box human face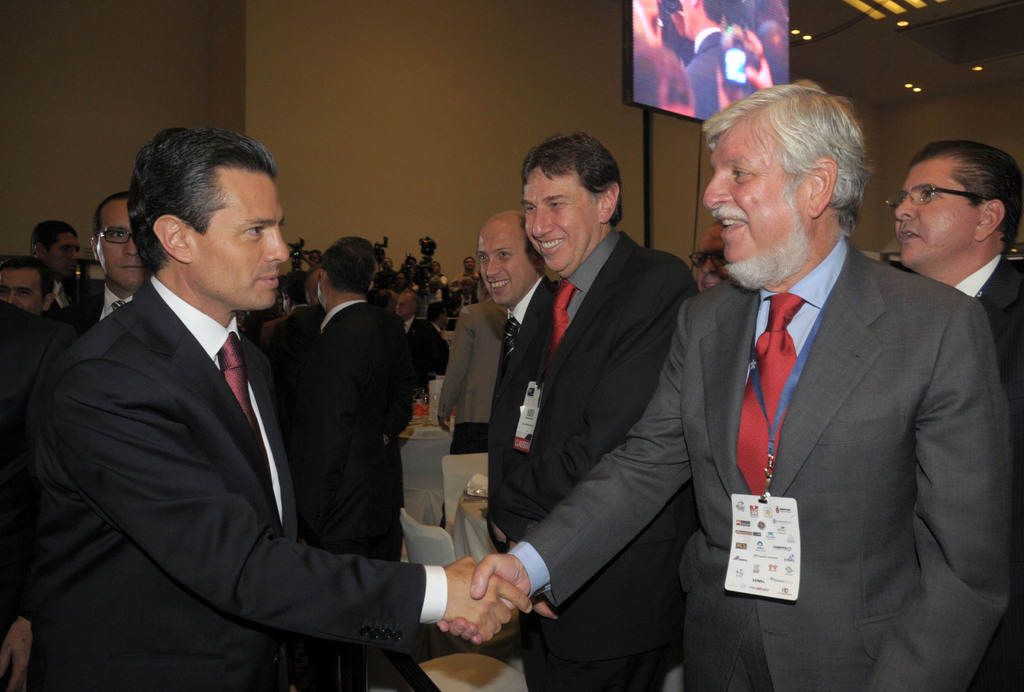
bbox=(525, 167, 600, 270)
